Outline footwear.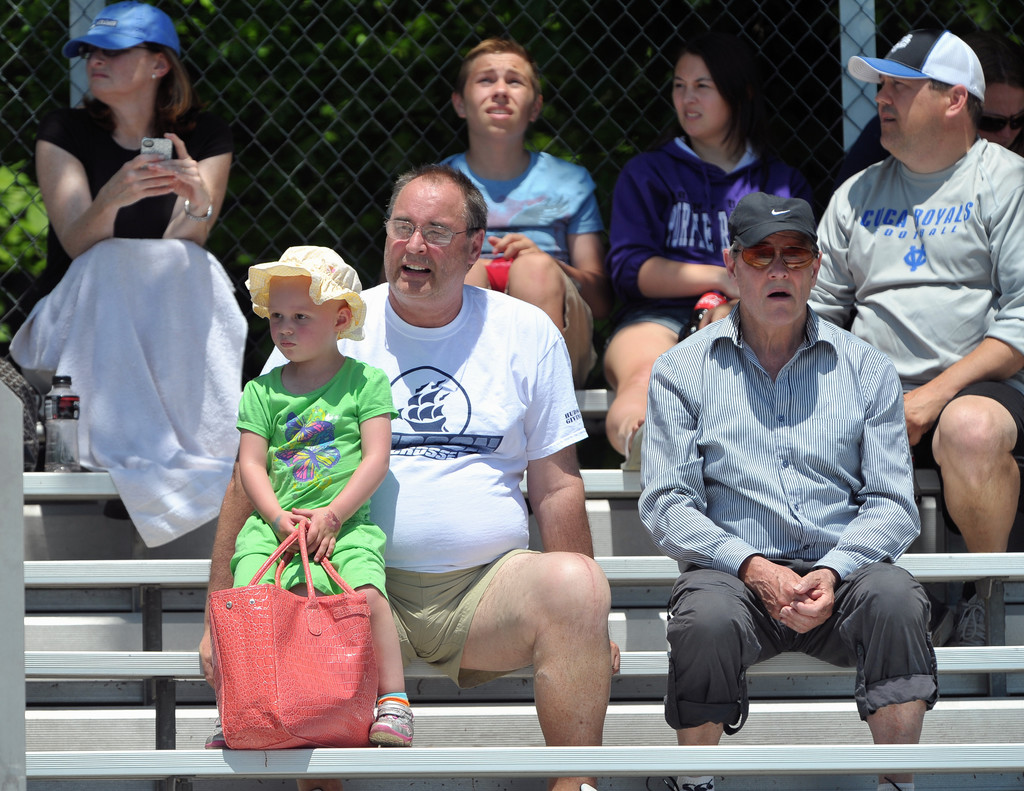
Outline: bbox=[371, 697, 417, 746].
